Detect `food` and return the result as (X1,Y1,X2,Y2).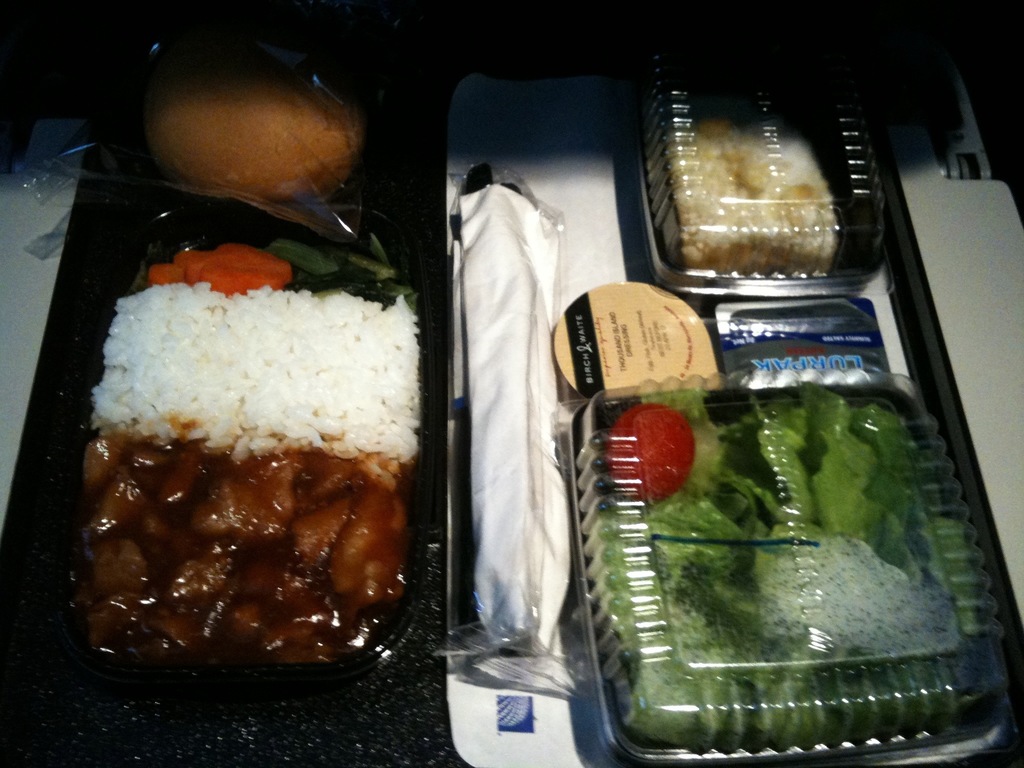
(140,71,370,205).
